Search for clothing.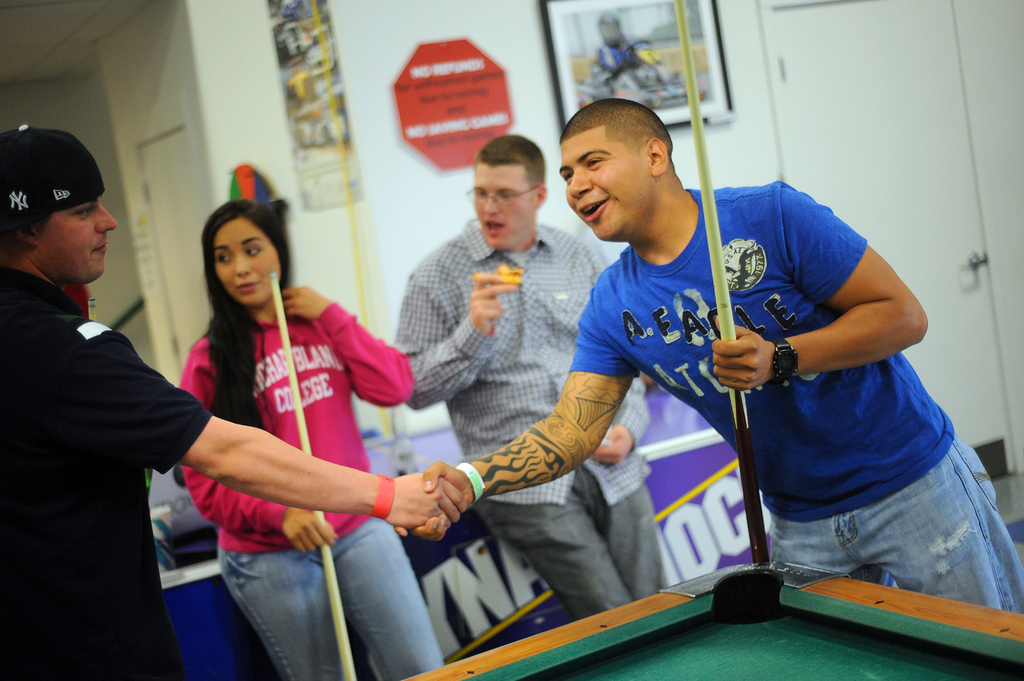
Found at (x1=11, y1=200, x2=228, y2=669).
